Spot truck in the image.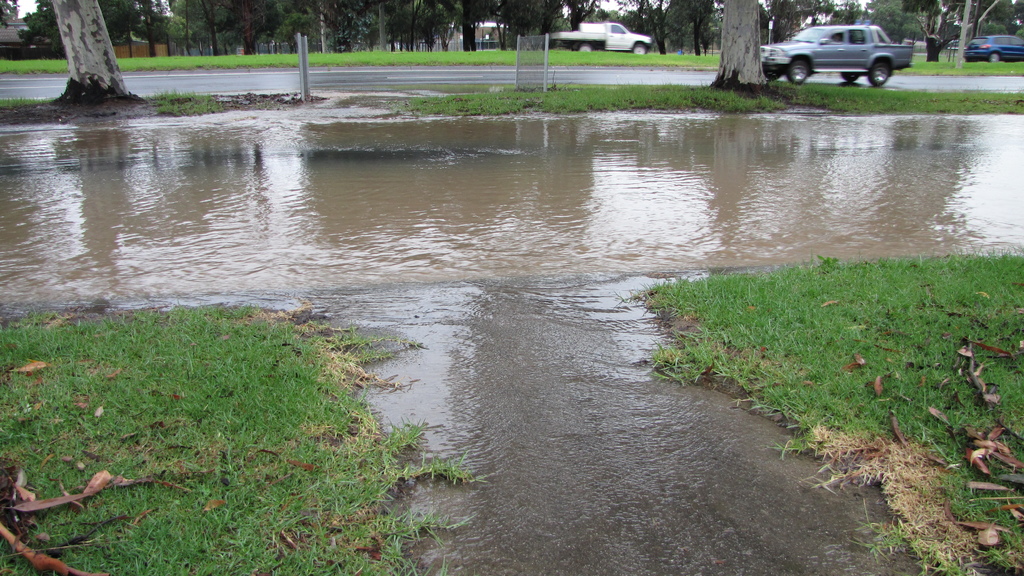
truck found at [761,26,913,84].
